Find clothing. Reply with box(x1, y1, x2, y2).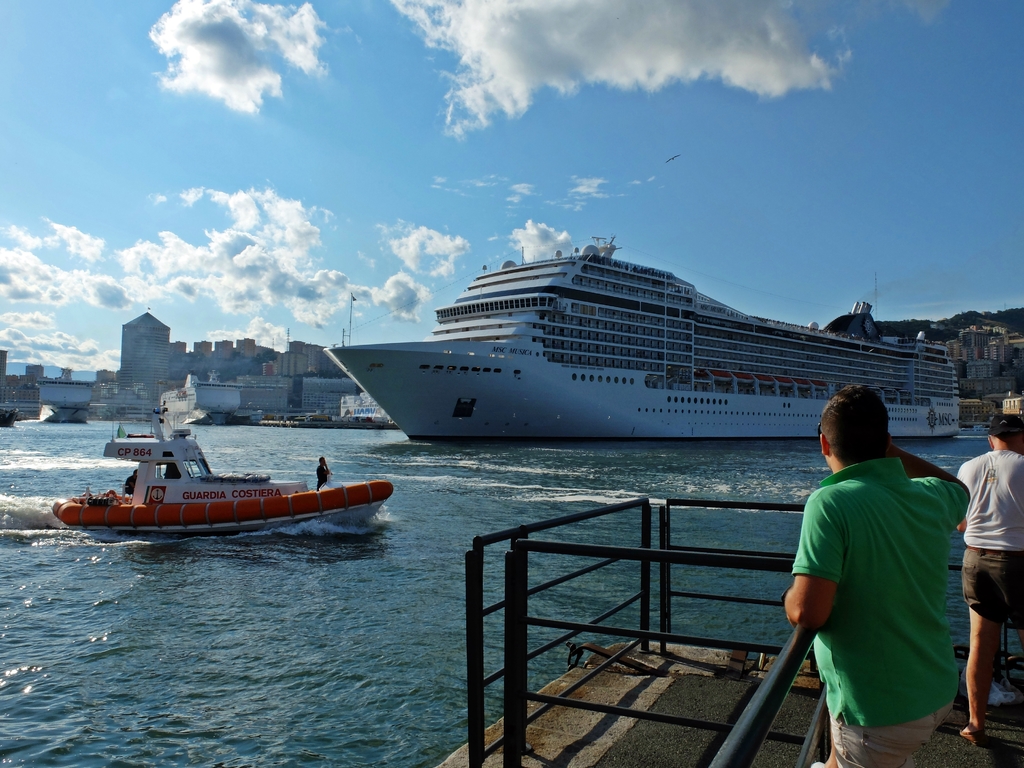
box(790, 466, 963, 767).
